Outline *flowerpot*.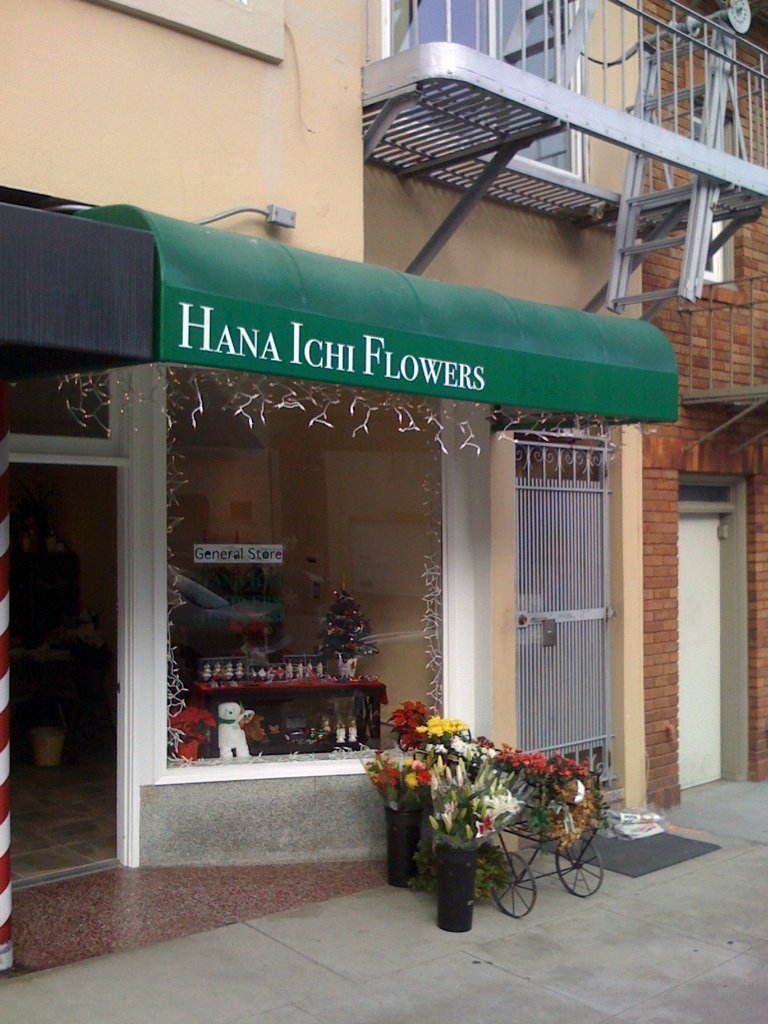
Outline: 382:800:428:889.
